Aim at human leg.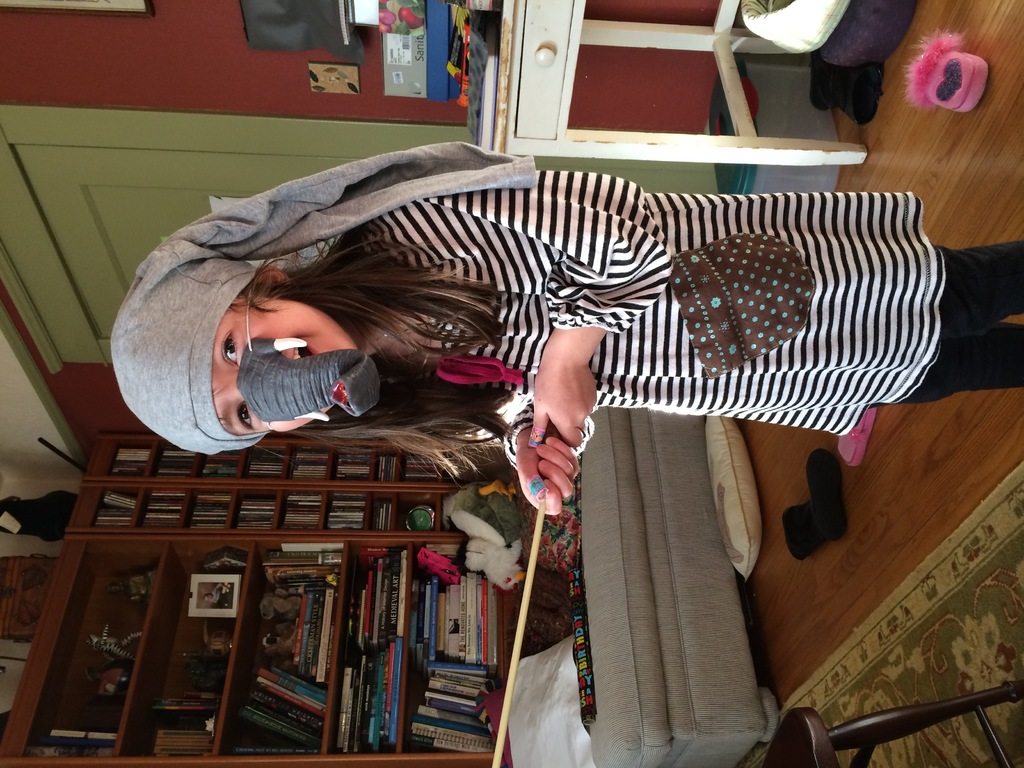
Aimed at box(935, 246, 1023, 333).
